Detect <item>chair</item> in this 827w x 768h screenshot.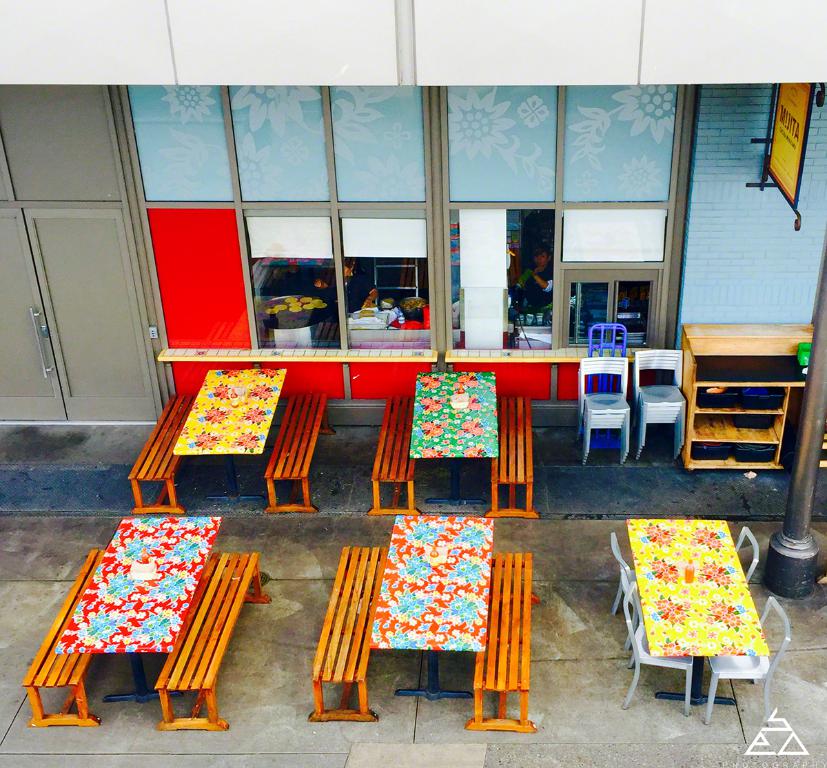
Detection: (x1=706, y1=597, x2=792, y2=718).
